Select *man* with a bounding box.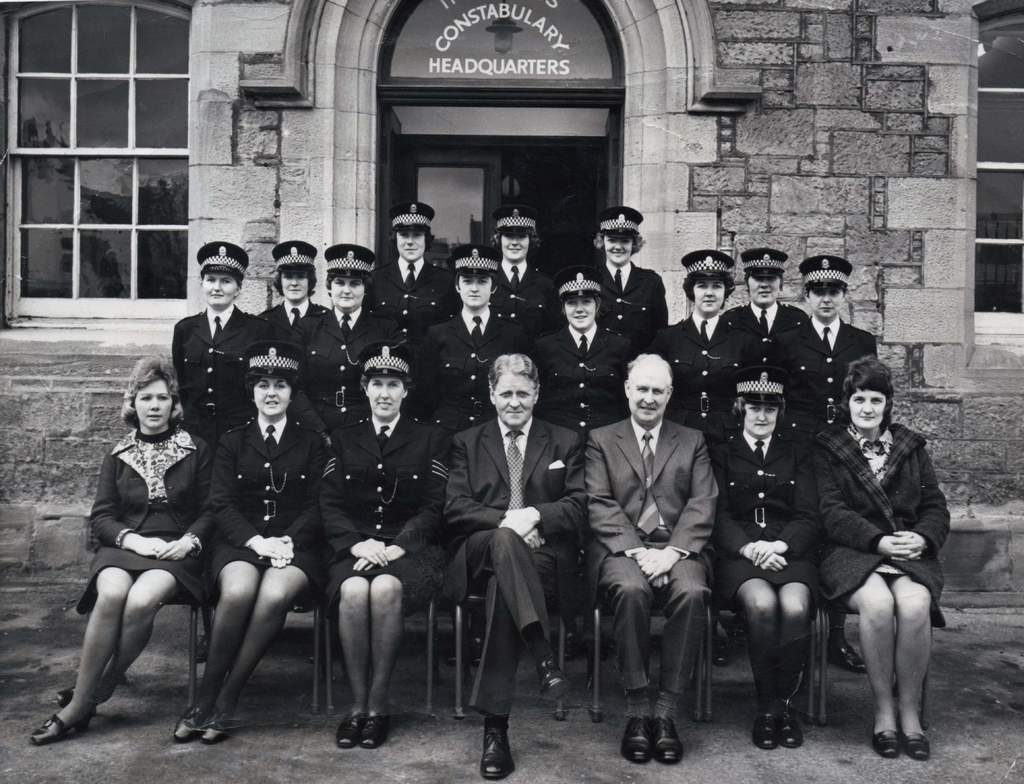
Rect(588, 354, 727, 760).
